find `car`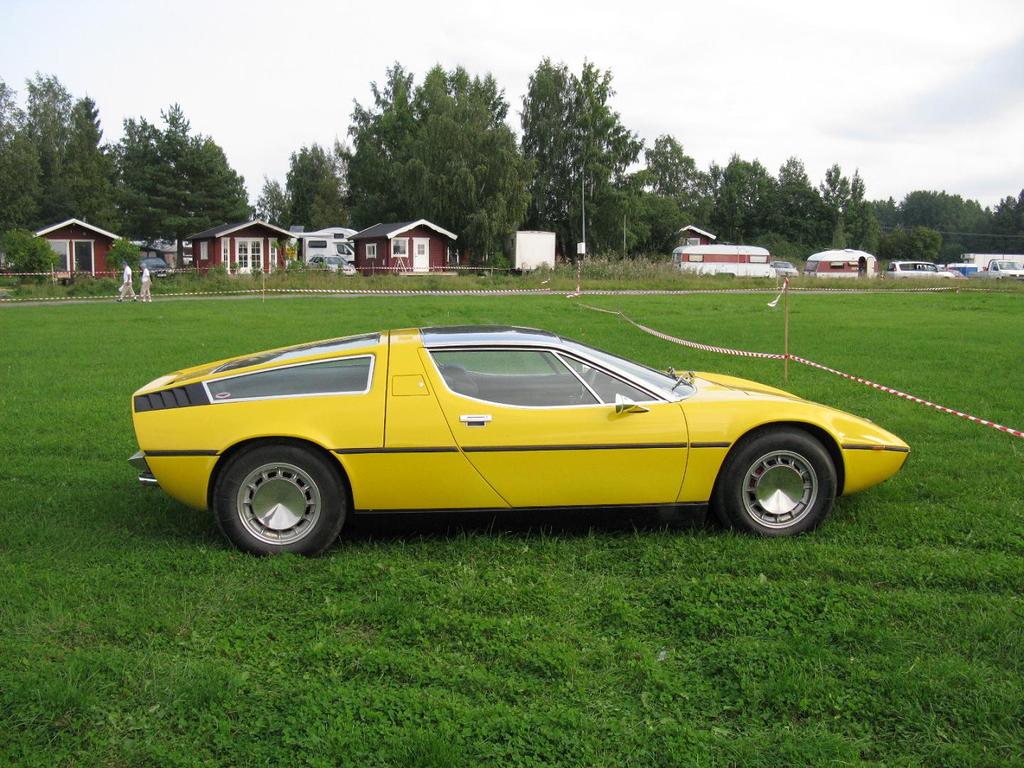
[769,257,798,279]
